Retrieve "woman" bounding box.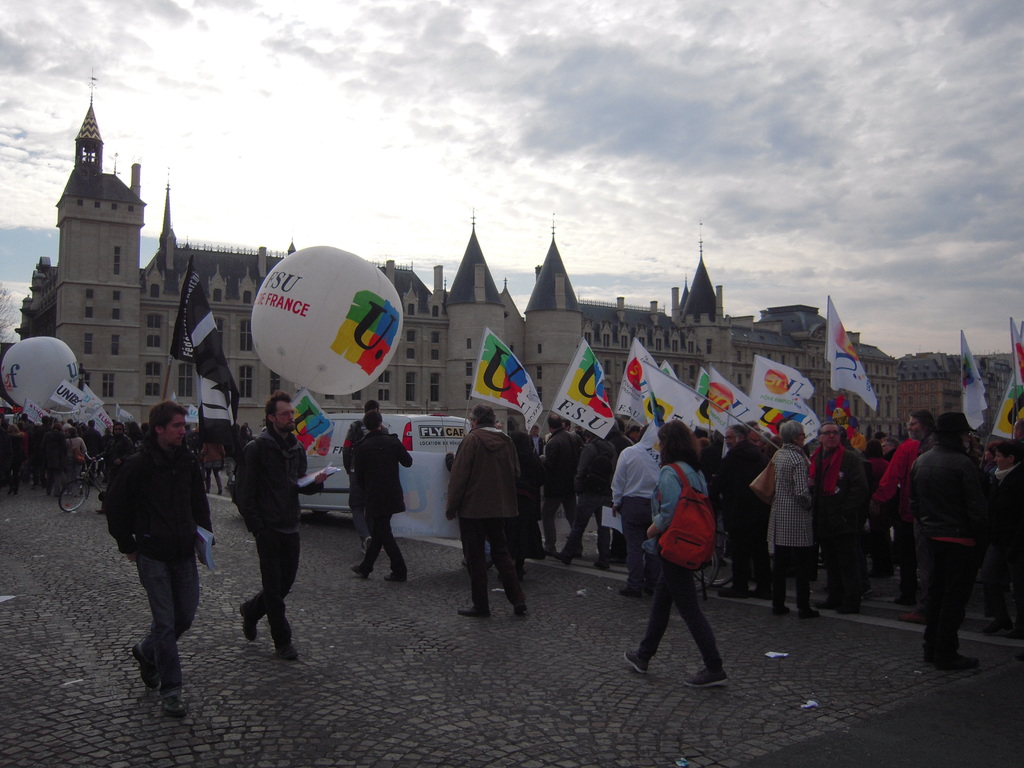
Bounding box: bbox(621, 419, 731, 691).
